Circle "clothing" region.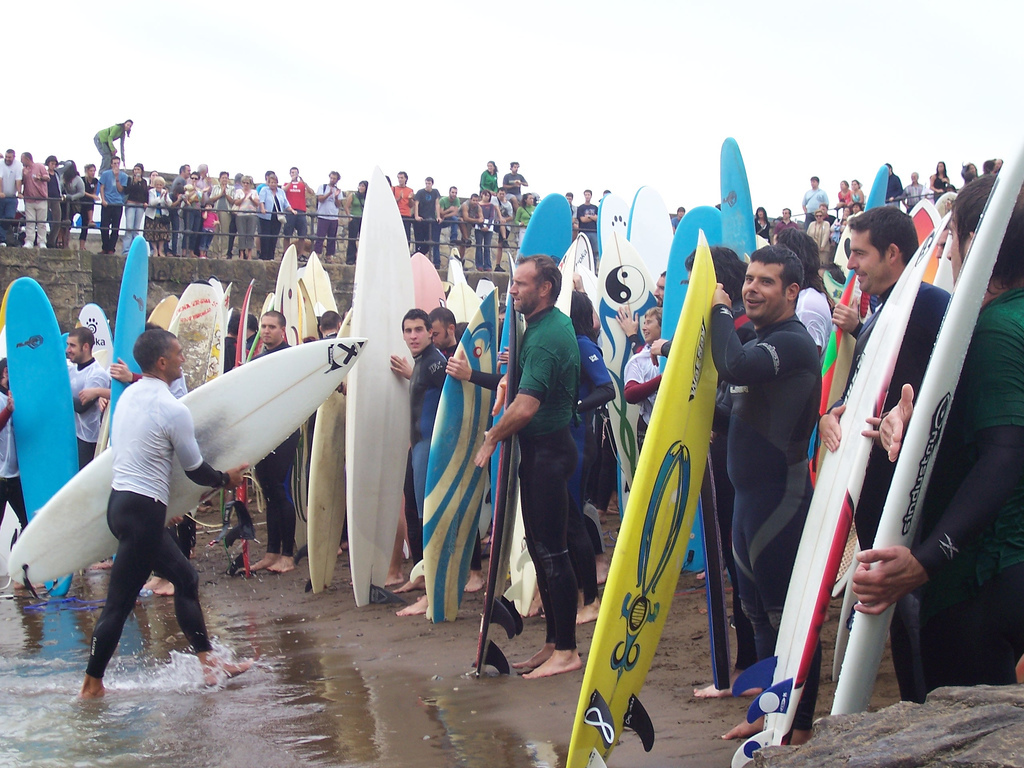
Region: box(415, 183, 434, 244).
